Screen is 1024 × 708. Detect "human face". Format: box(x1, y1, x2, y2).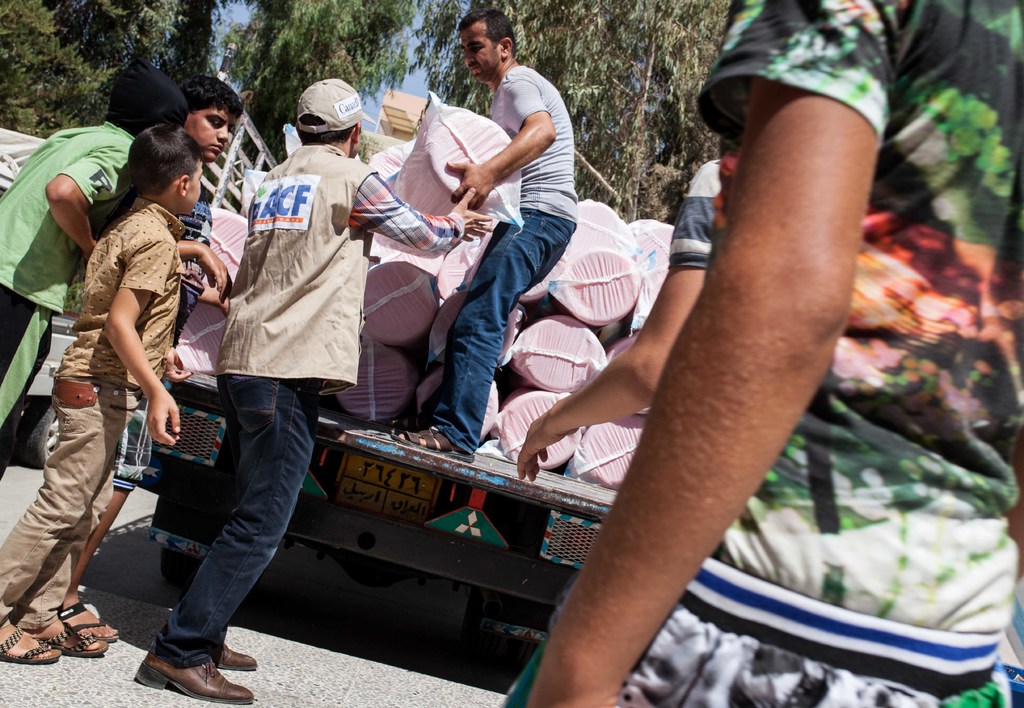
box(460, 27, 500, 82).
